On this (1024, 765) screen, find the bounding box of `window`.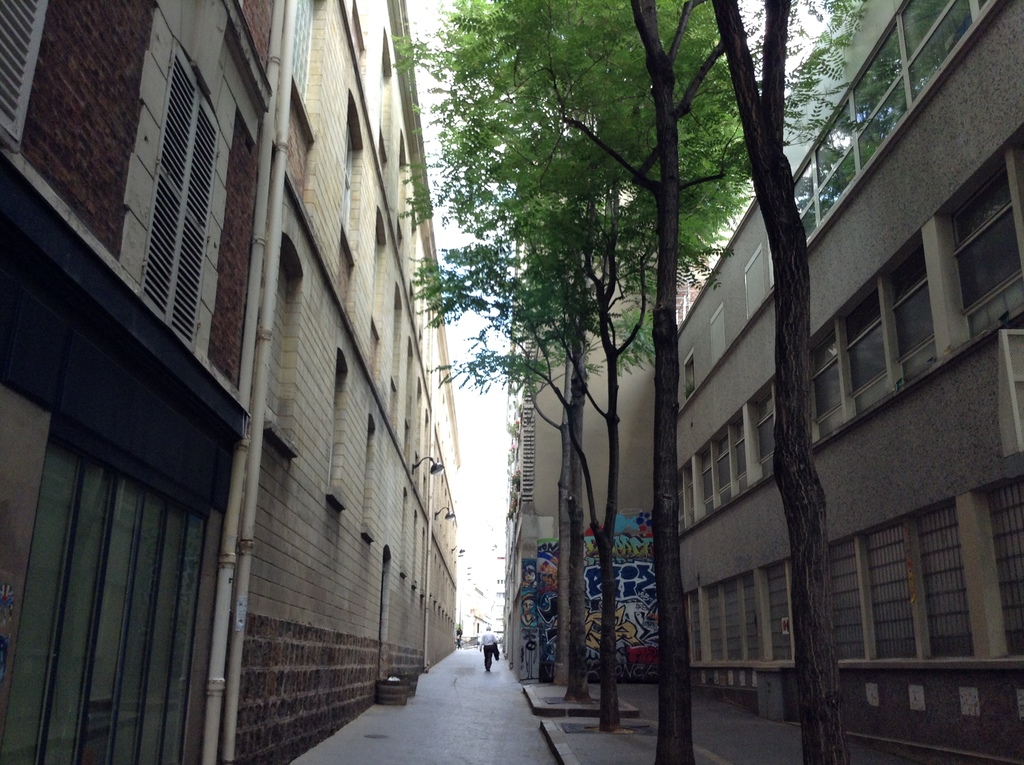
Bounding box: <bbox>944, 145, 1023, 337</bbox>.
